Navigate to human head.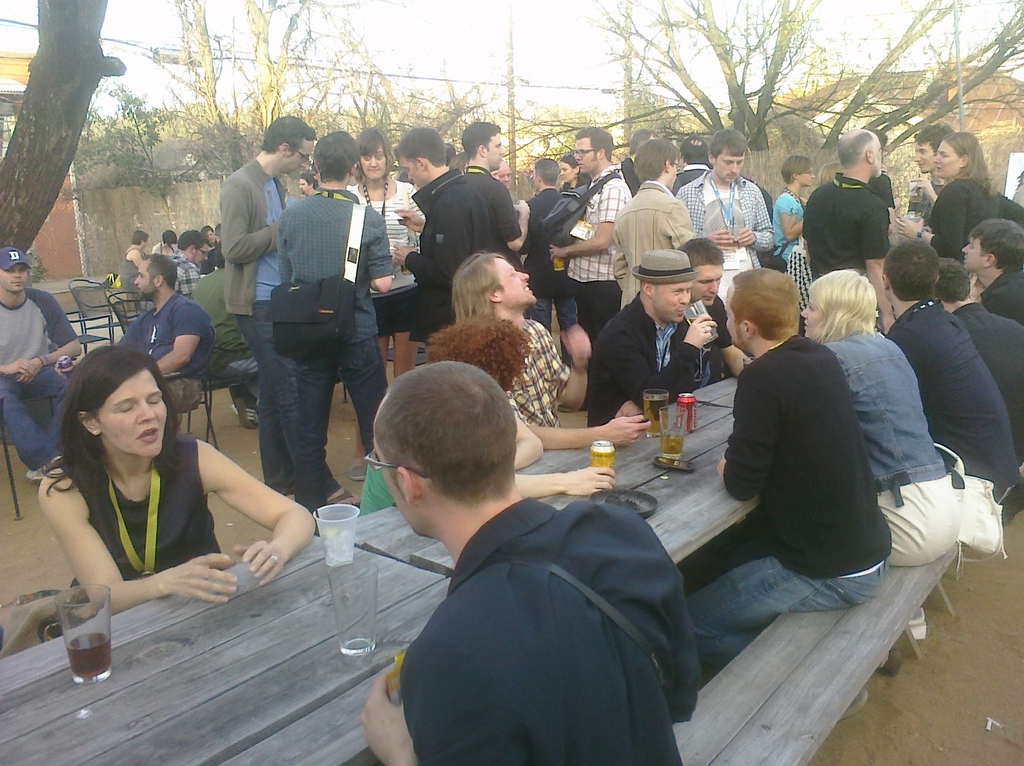
Navigation target: select_region(356, 126, 393, 180).
